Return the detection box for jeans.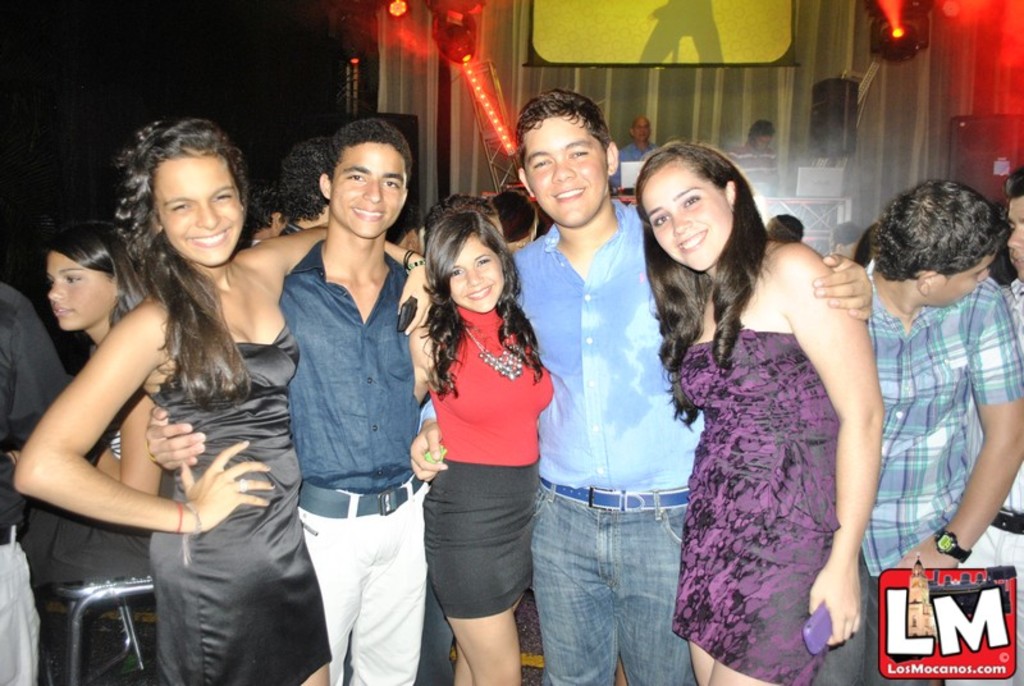
<bbox>815, 545, 934, 685</bbox>.
